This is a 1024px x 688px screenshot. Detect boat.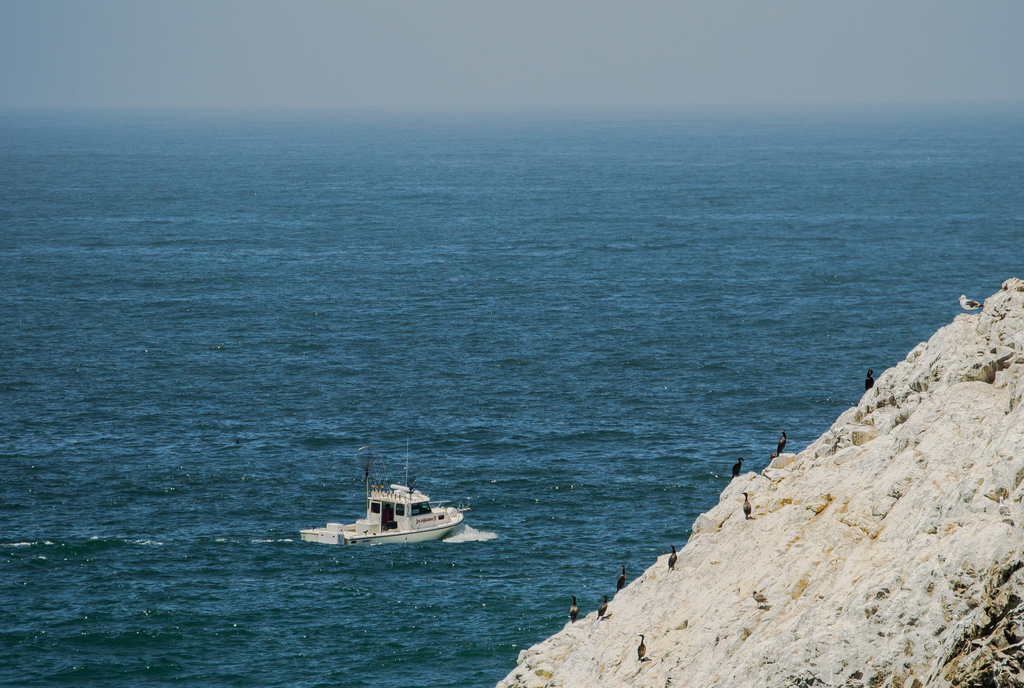
left=300, top=464, right=478, bottom=558.
